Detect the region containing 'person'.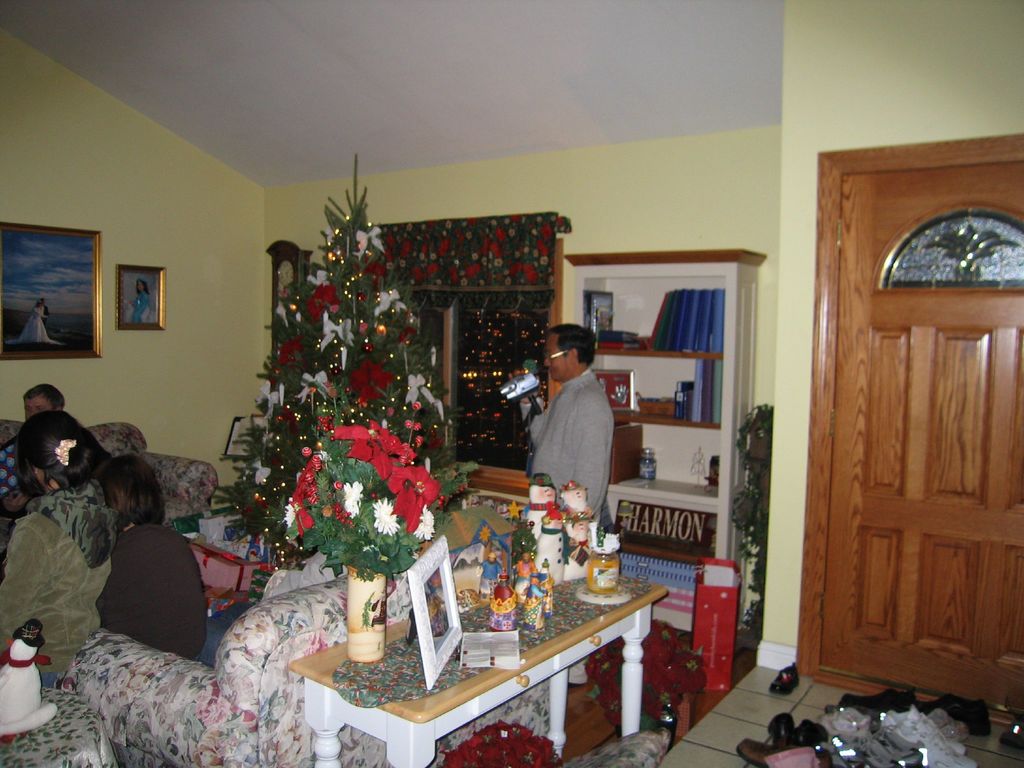
BBox(515, 335, 630, 525).
